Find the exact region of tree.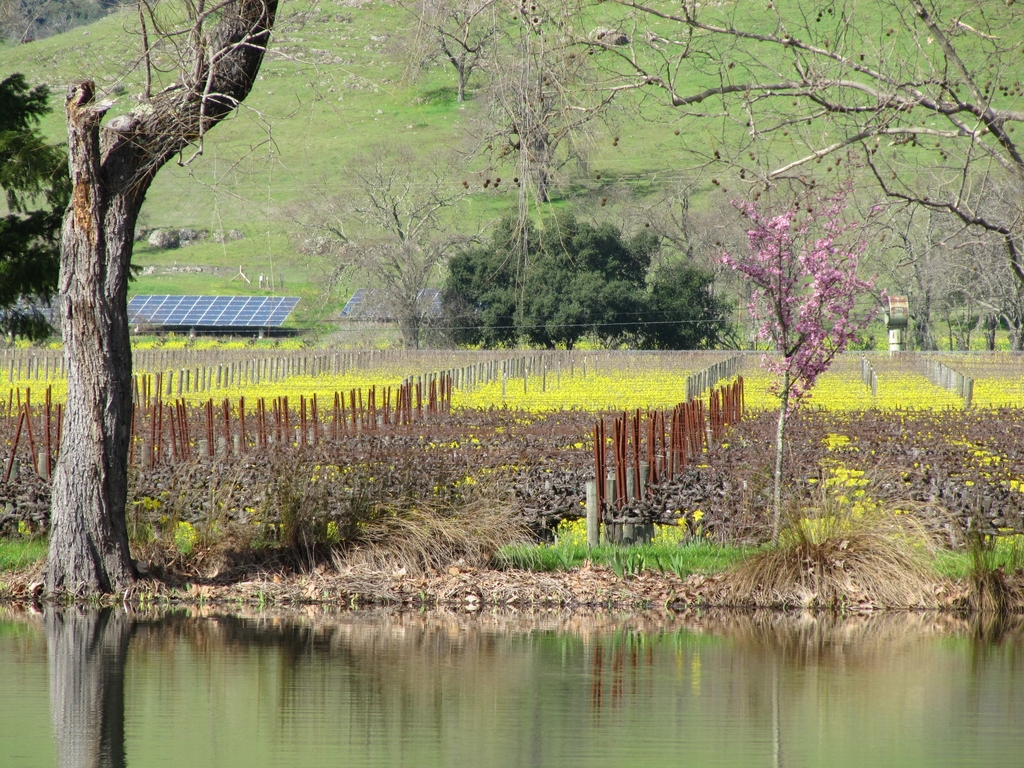
Exact region: [282, 140, 485, 351].
